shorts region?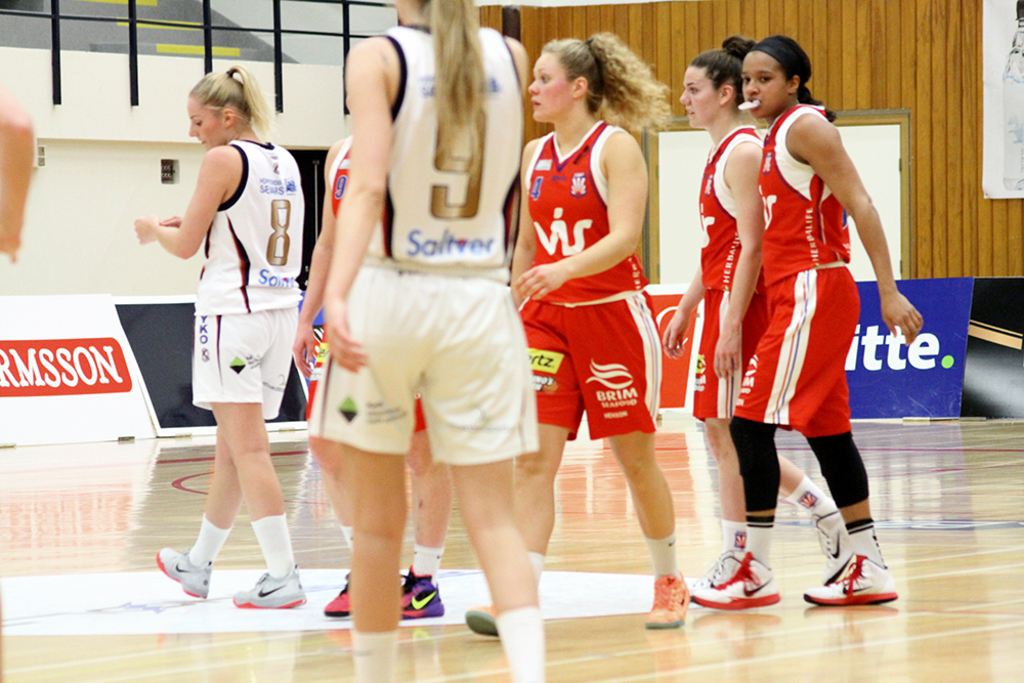
pyautogui.locateOnScreen(731, 265, 860, 431)
